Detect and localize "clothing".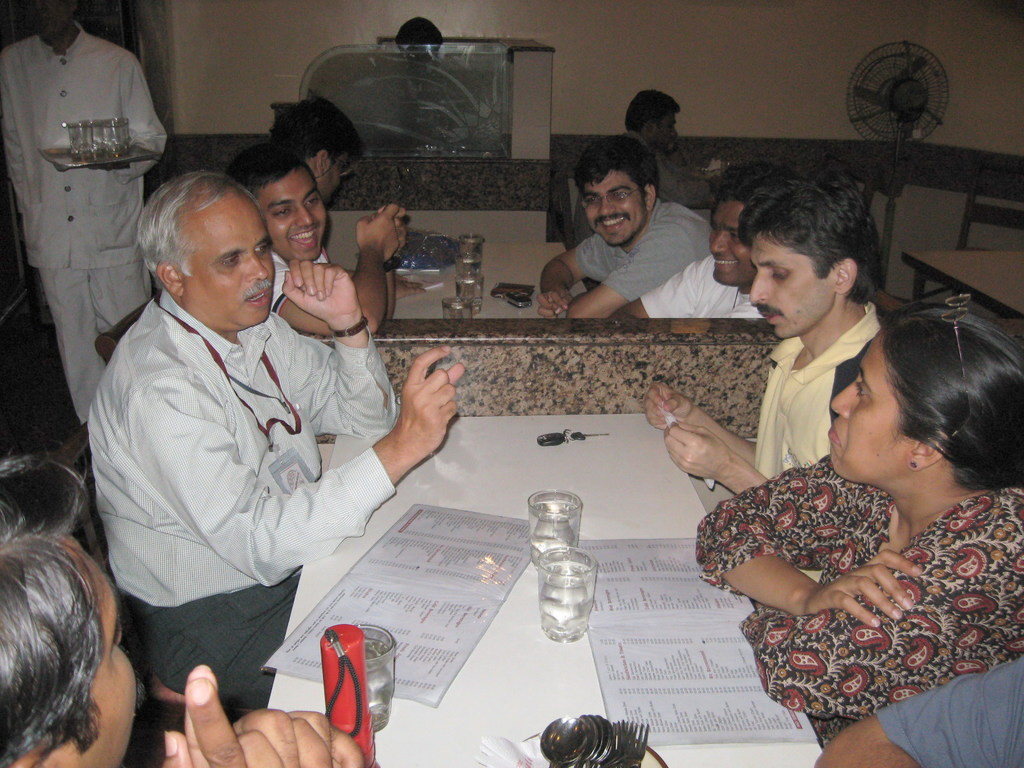
Localized at detection(82, 216, 402, 709).
